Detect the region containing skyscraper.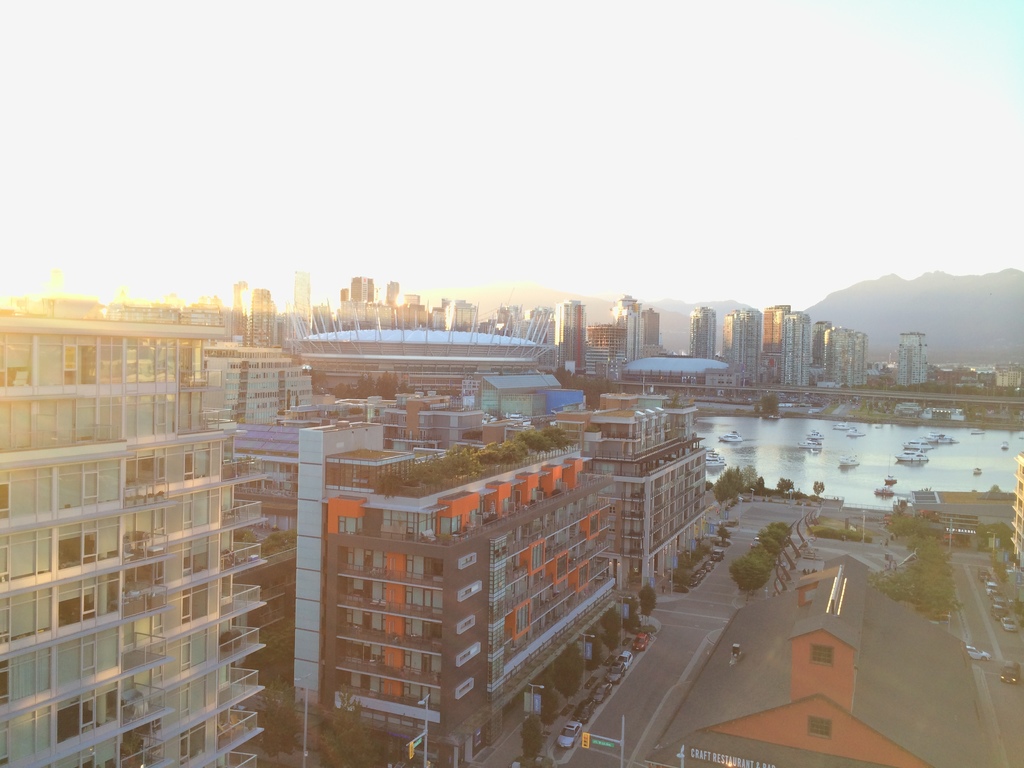
detection(691, 305, 718, 360).
